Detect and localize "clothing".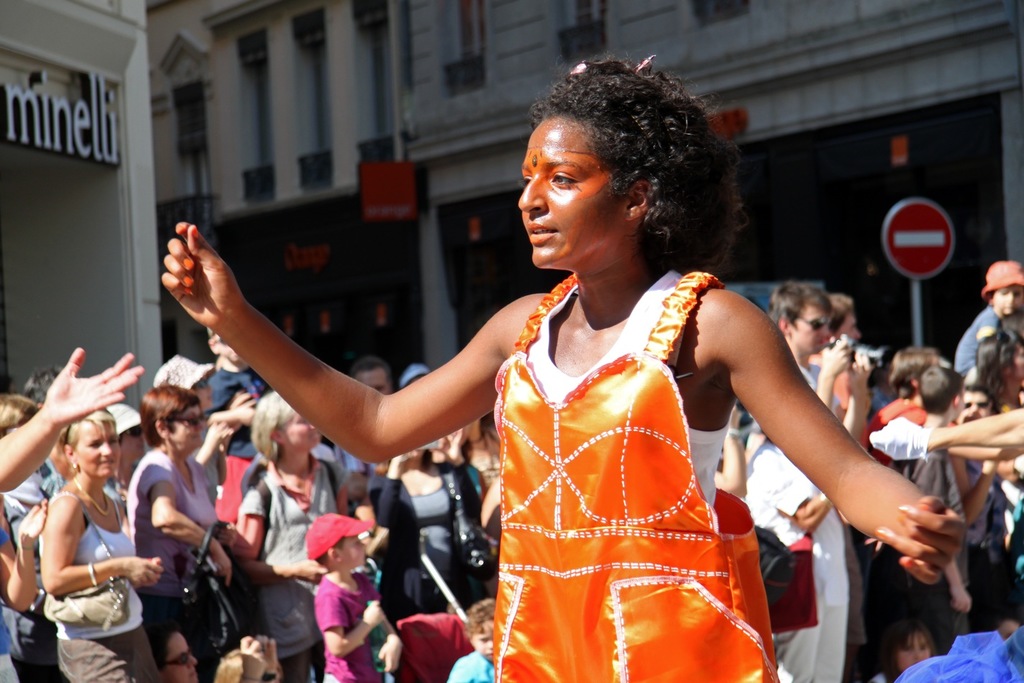
Localized at 951,310,1023,365.
